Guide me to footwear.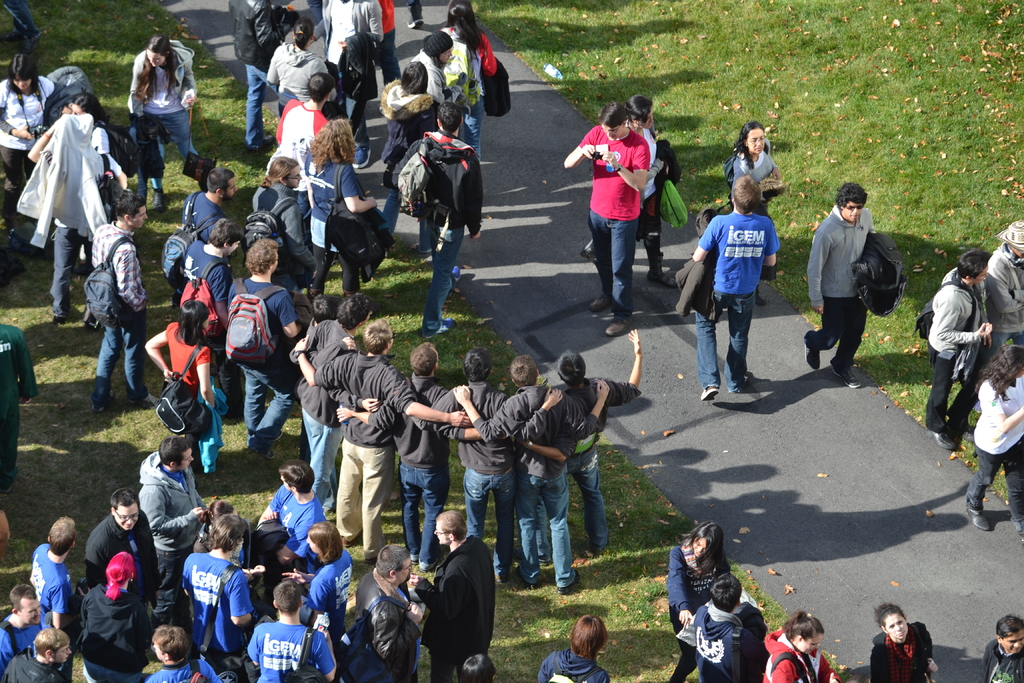
Guidance: 52:312:71:328.
